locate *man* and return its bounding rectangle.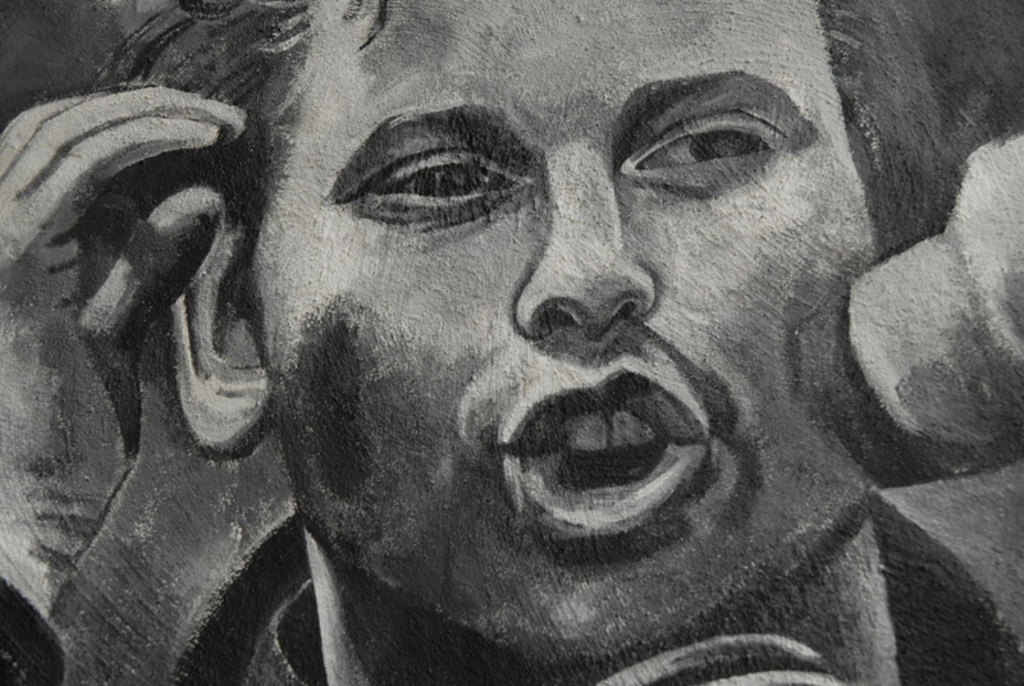
box=[0, 55, 1023, 673].
